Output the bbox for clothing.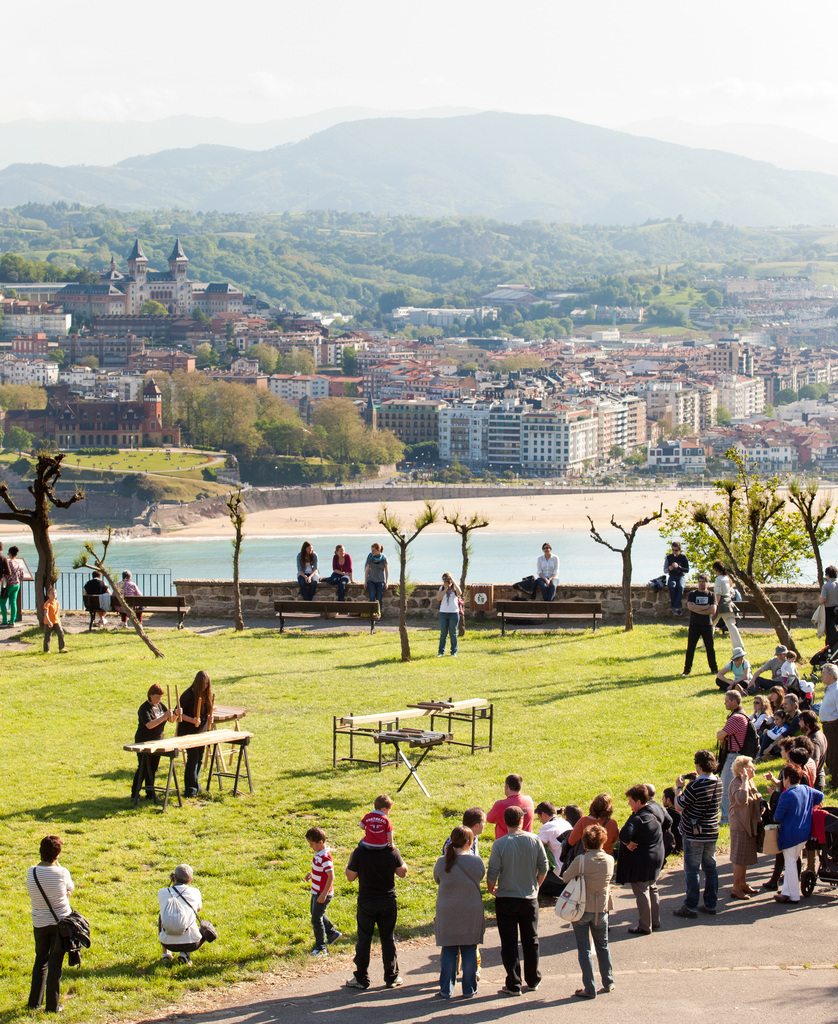
detection(0, 556, 20, 622).
